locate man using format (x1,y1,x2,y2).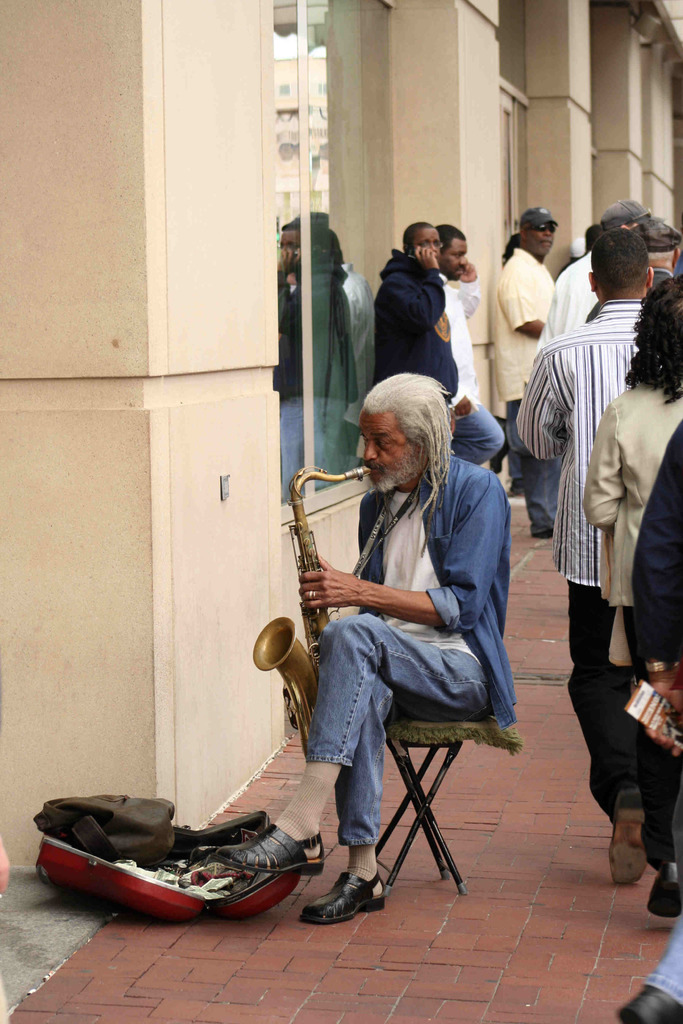
(498,220,544,264).
